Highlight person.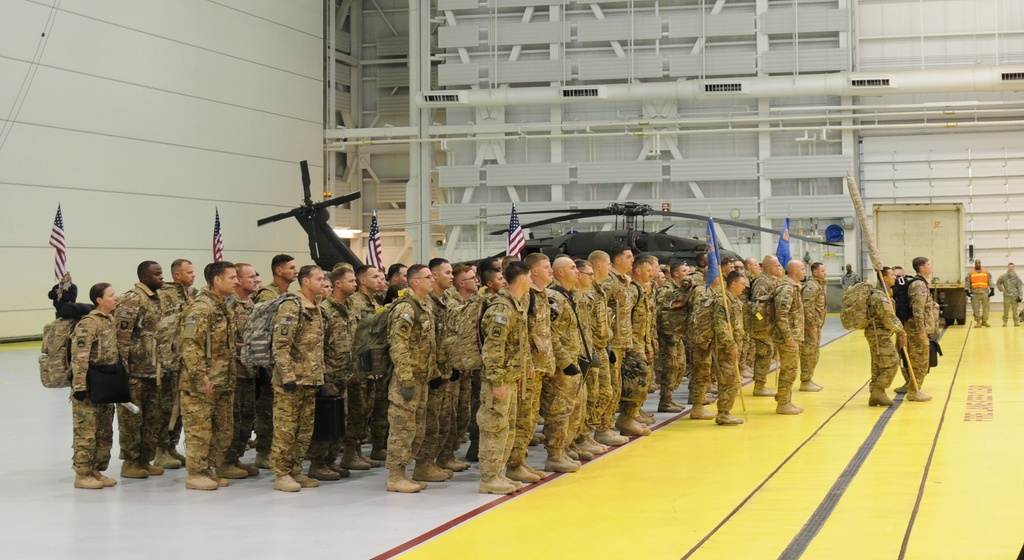
Highlighted region: <box>594,247,628,445</box>.
